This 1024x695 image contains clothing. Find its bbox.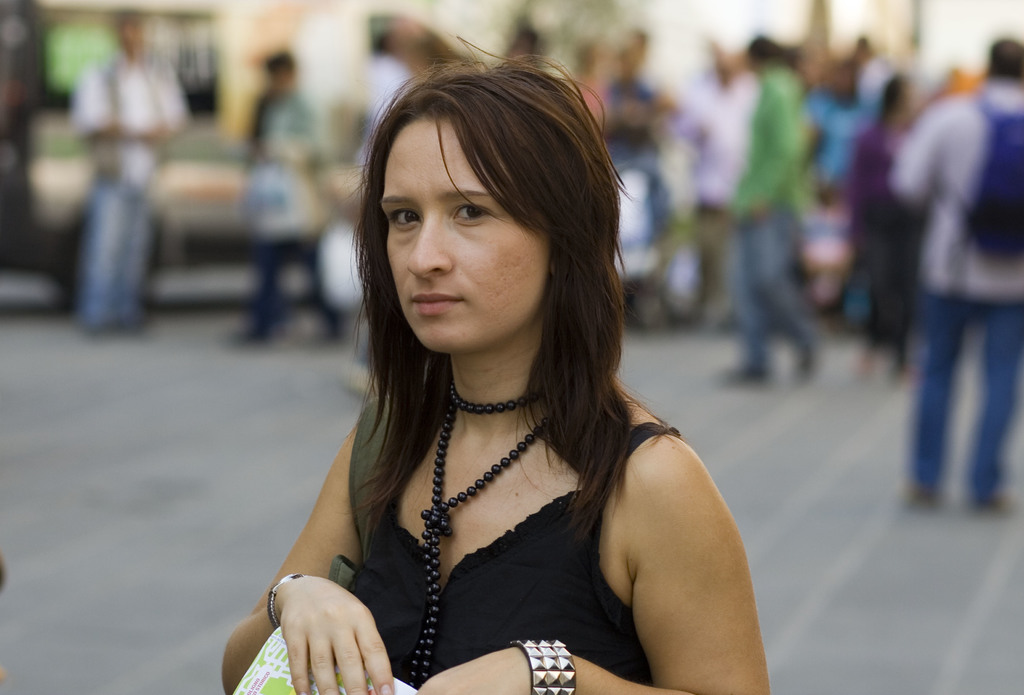
region(732, 68, 801, 368).
